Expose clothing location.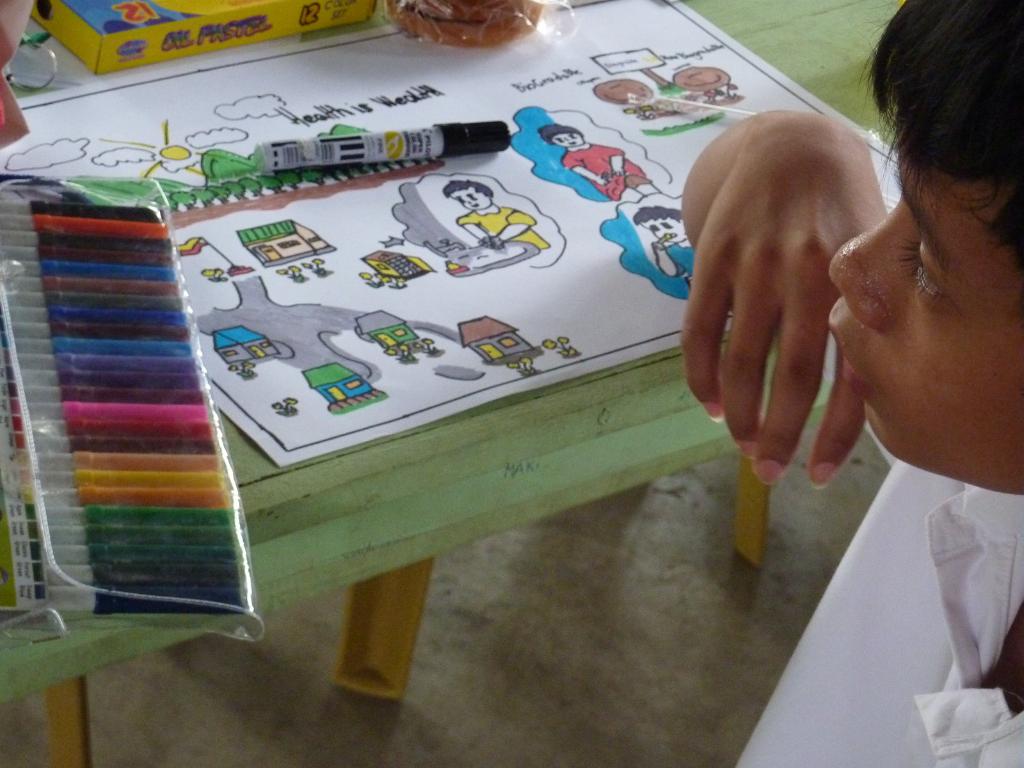
Exposed at (457, 205, 548, 257).
